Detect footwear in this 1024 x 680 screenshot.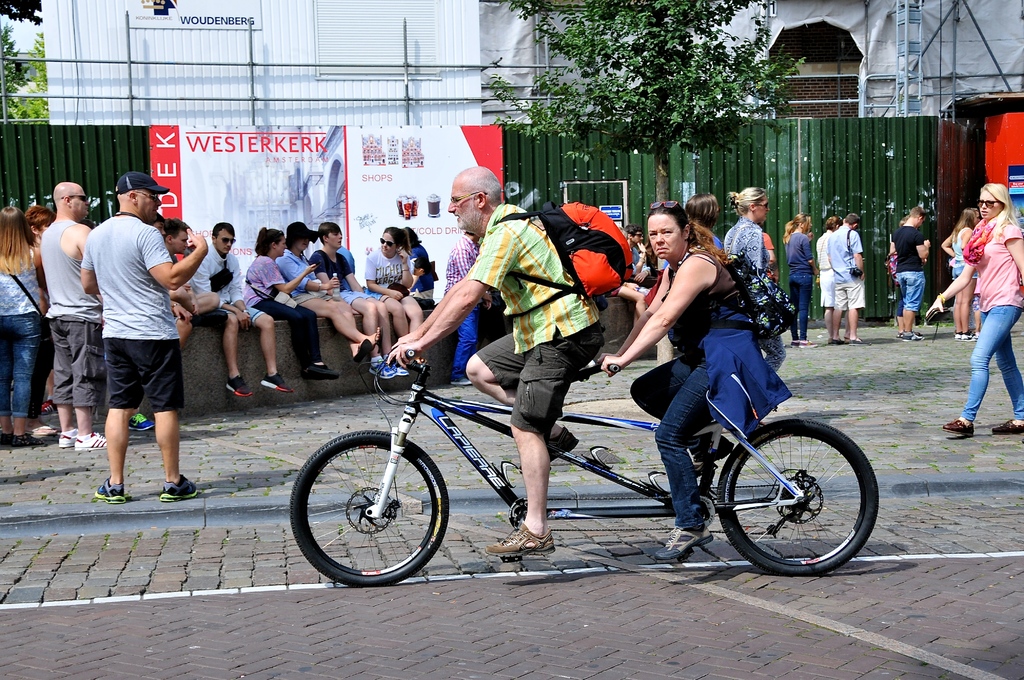
Detection: 305 364 345 382.
